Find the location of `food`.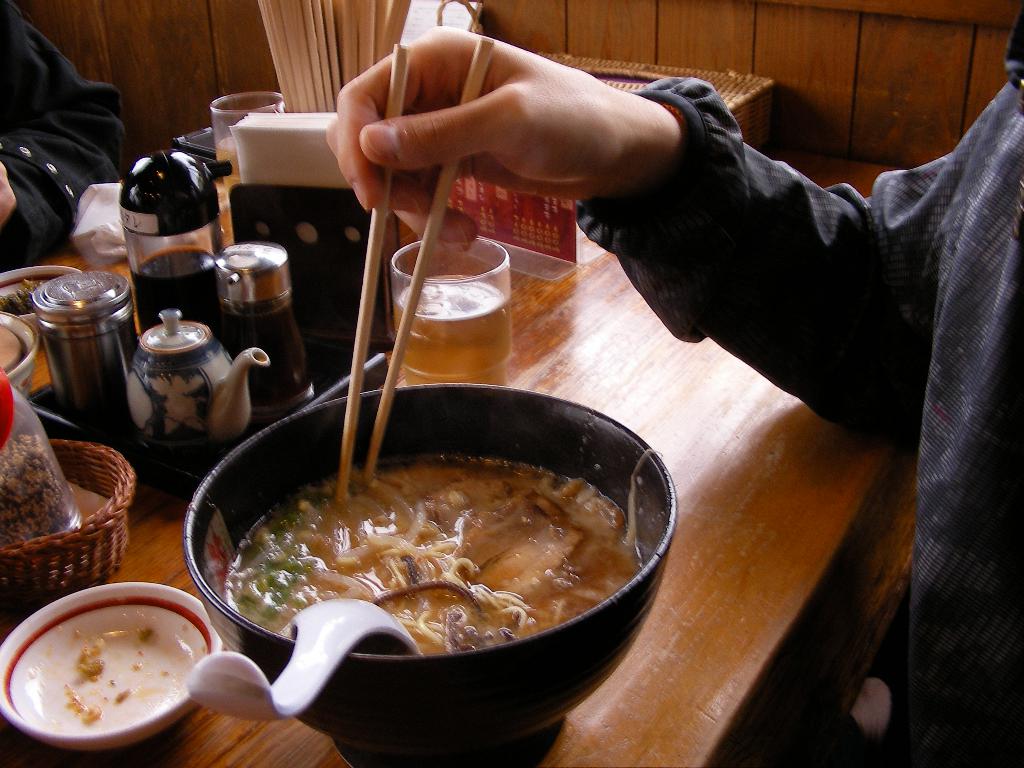
Location: <box>226,466,620,654</box>.
